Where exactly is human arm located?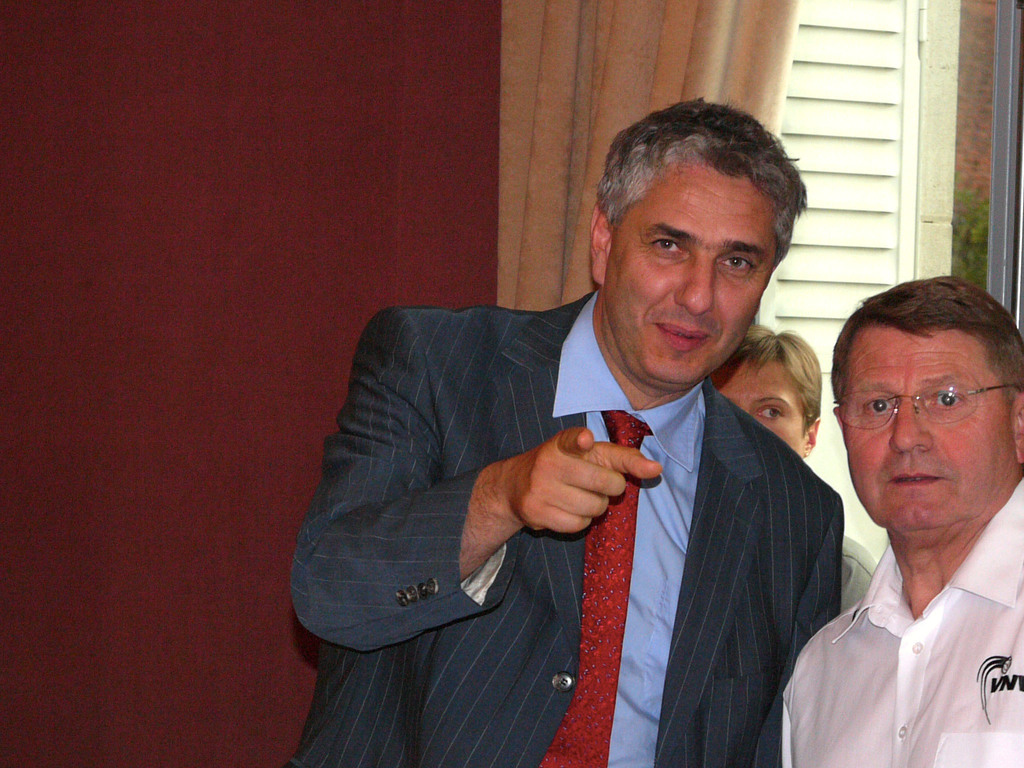
Its bounding box is 314/422/666/624.
